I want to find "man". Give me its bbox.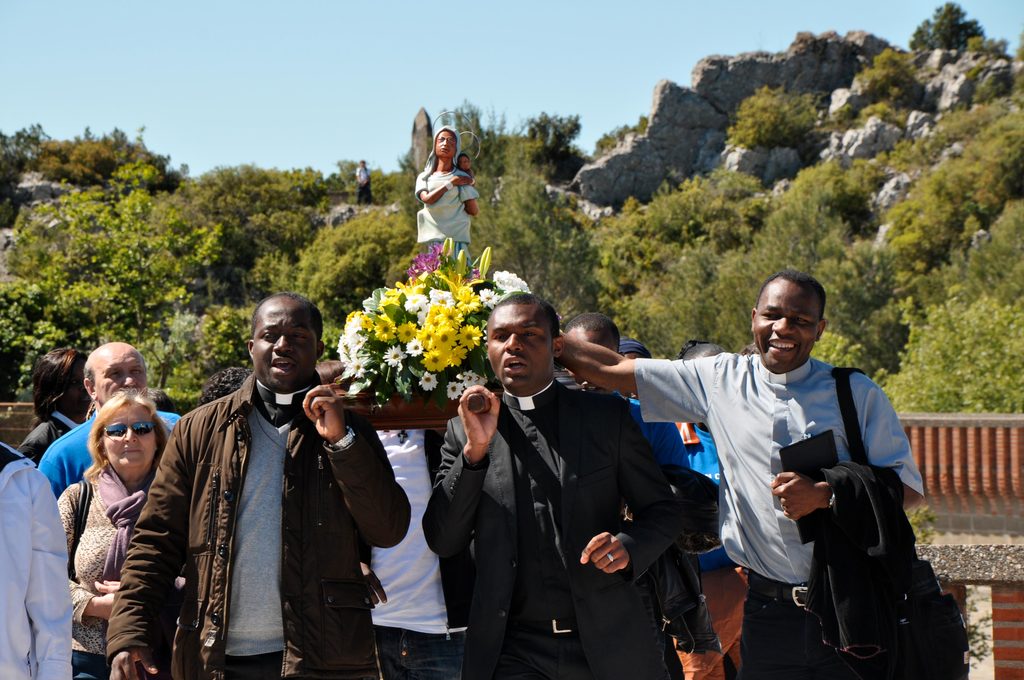
detection(621, 344, 721, 479).
